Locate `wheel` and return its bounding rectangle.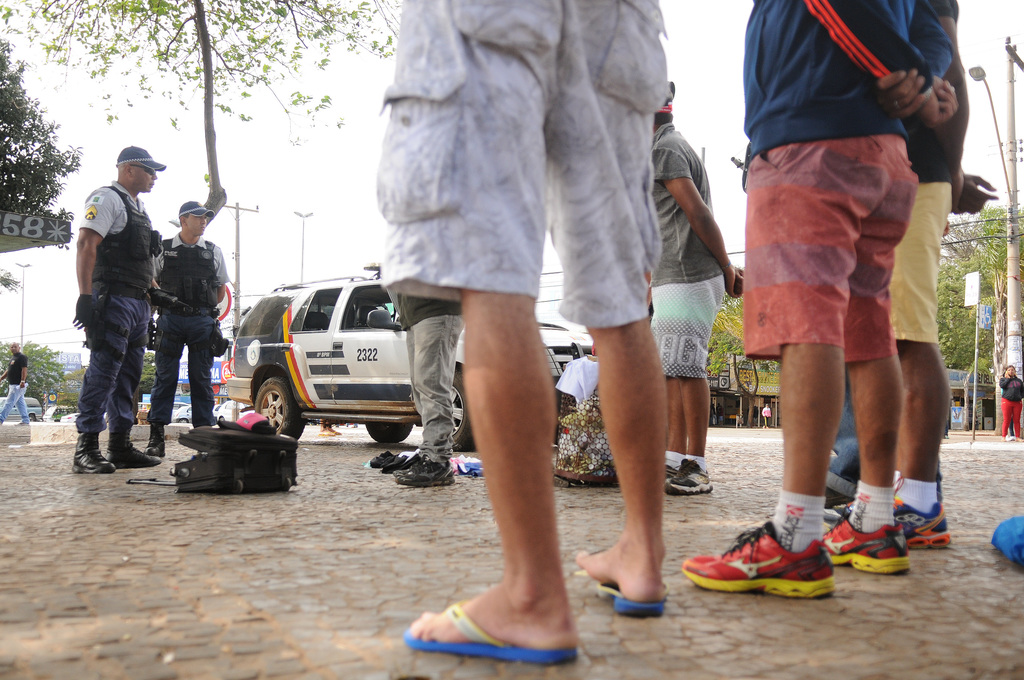
[x1=179, y1=419, x2=189, y2=423].
